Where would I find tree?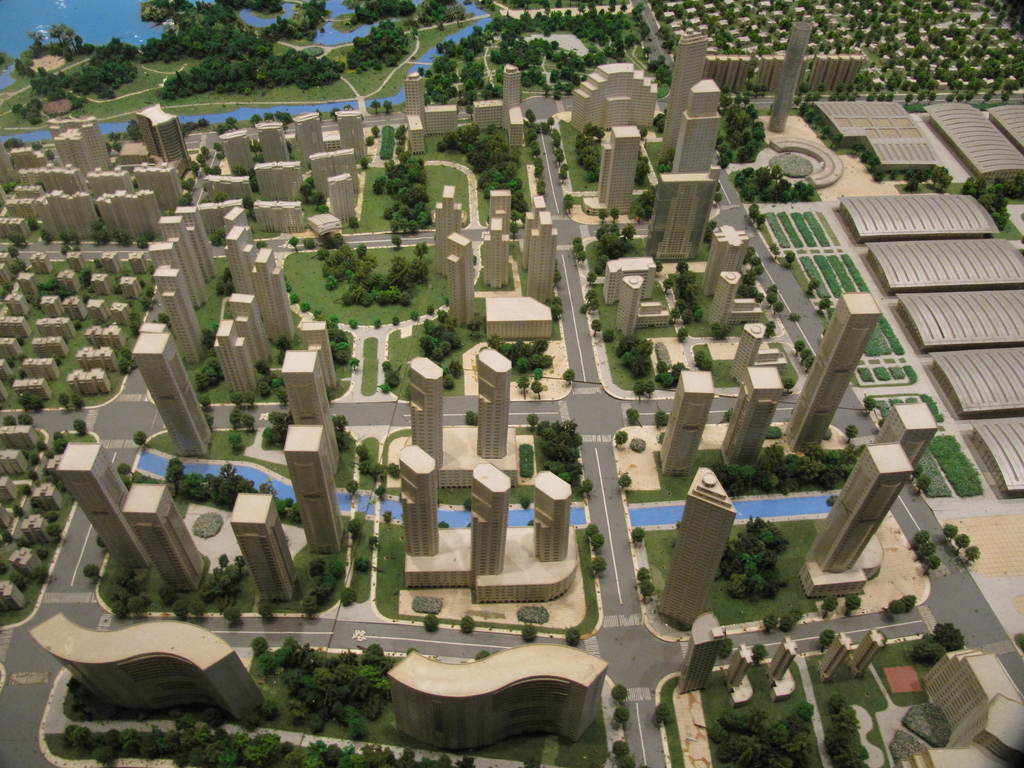
At <bbox>613, 738, 632, 767</bbox>.
